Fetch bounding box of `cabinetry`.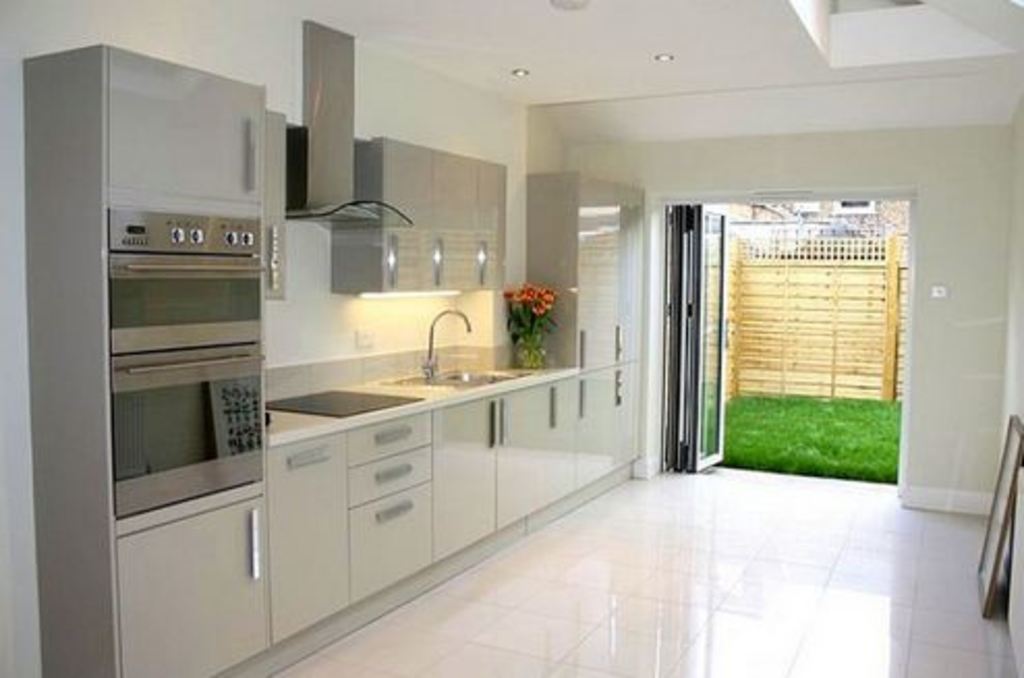
Bbox: BBox(616, 365, 649, 475).
